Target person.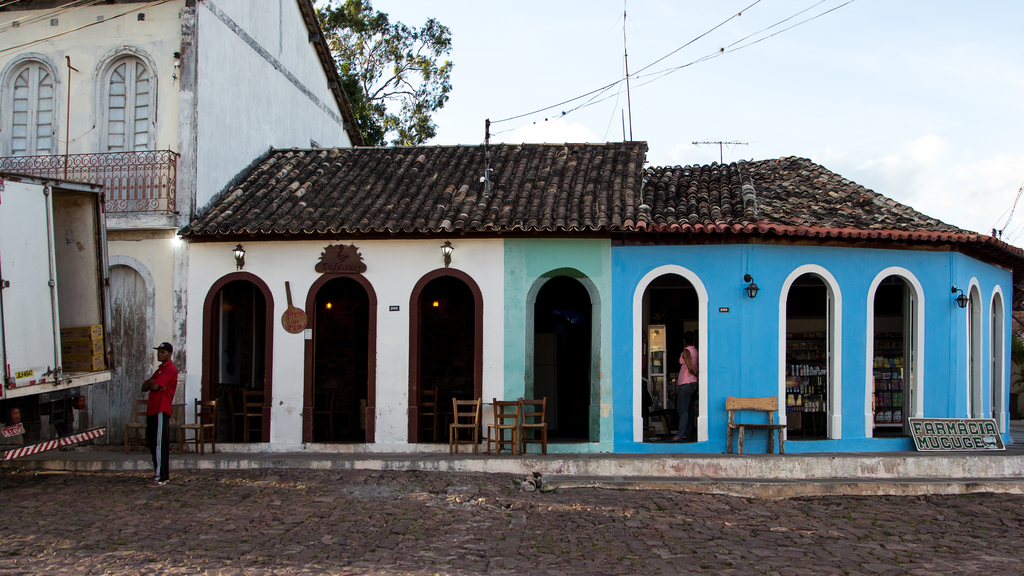
Target region: {"x1": 143, "y1": 340, "x2": 180, "y2": 494}.
